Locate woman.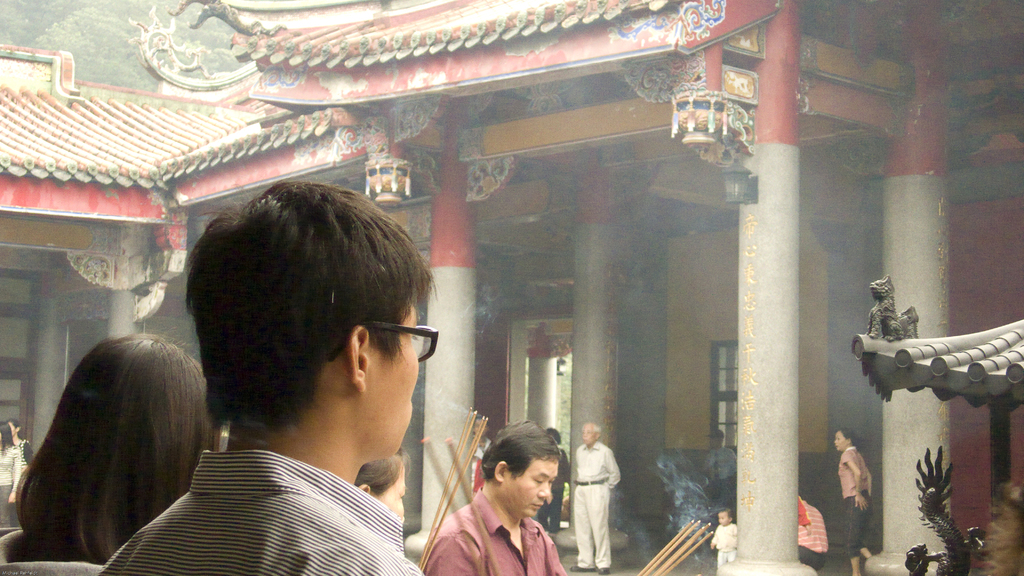
Bounding box: 831/427/880/575.
